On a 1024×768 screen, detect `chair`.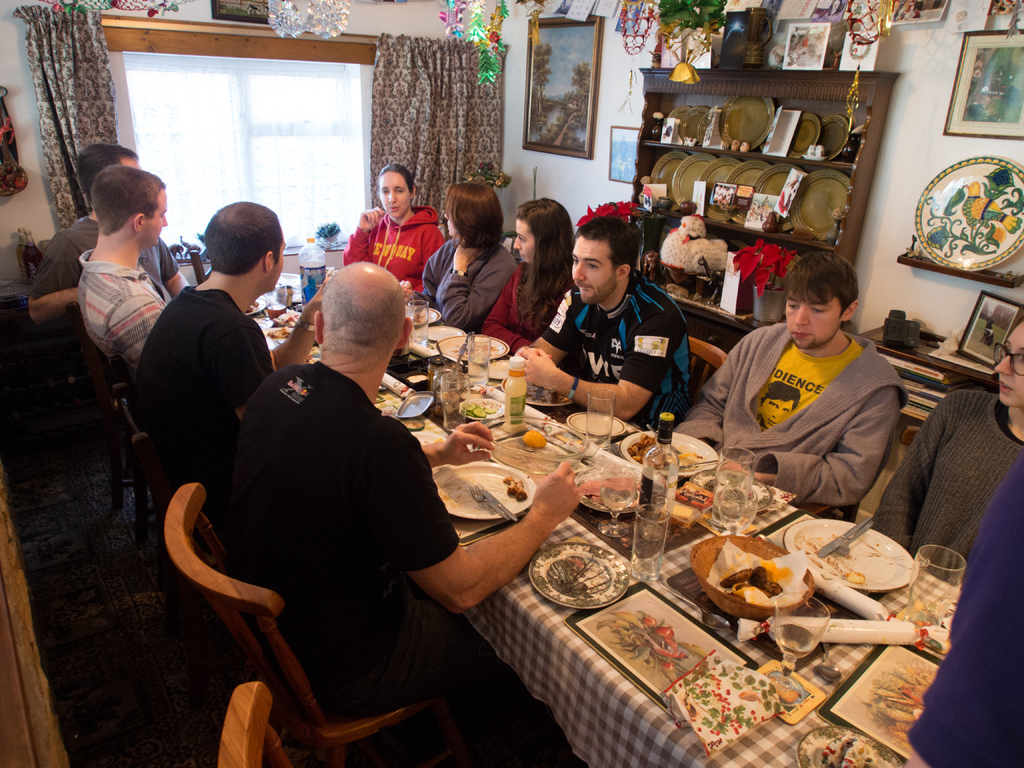
686,336,728,415.
